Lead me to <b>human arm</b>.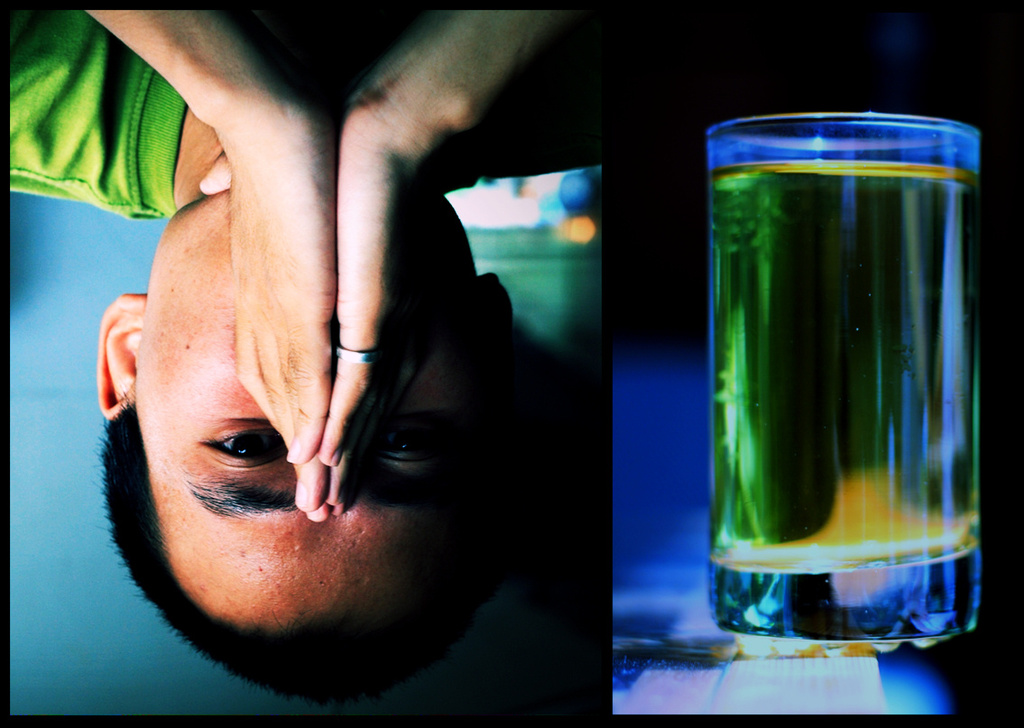
Lead to (x1=78, y1=8, x2=333, y2=525).
